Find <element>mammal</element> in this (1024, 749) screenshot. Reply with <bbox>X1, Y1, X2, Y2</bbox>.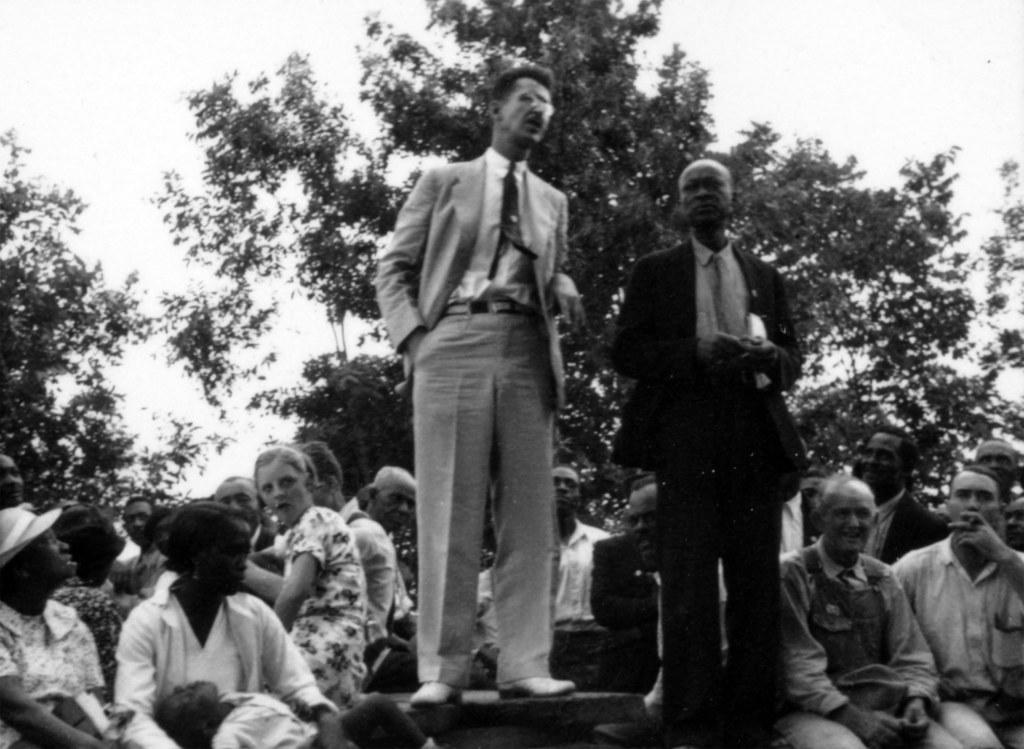
<bbox>376, 60, 581, 709</bbox>.
